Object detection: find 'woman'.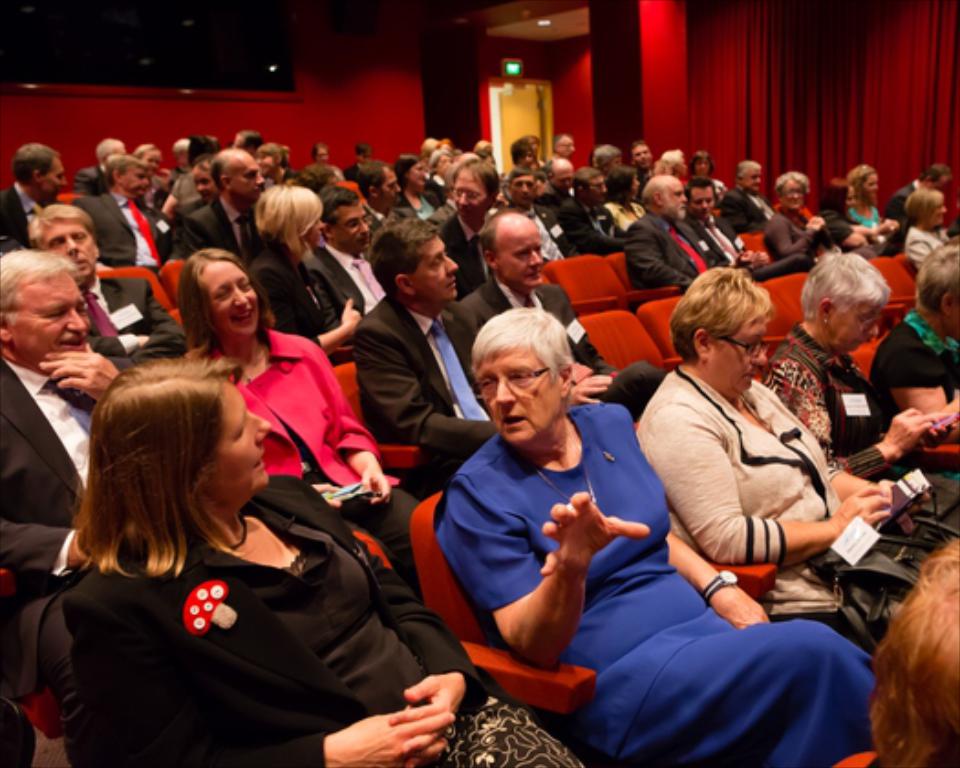
Rect(759, 252, 940, 481).
